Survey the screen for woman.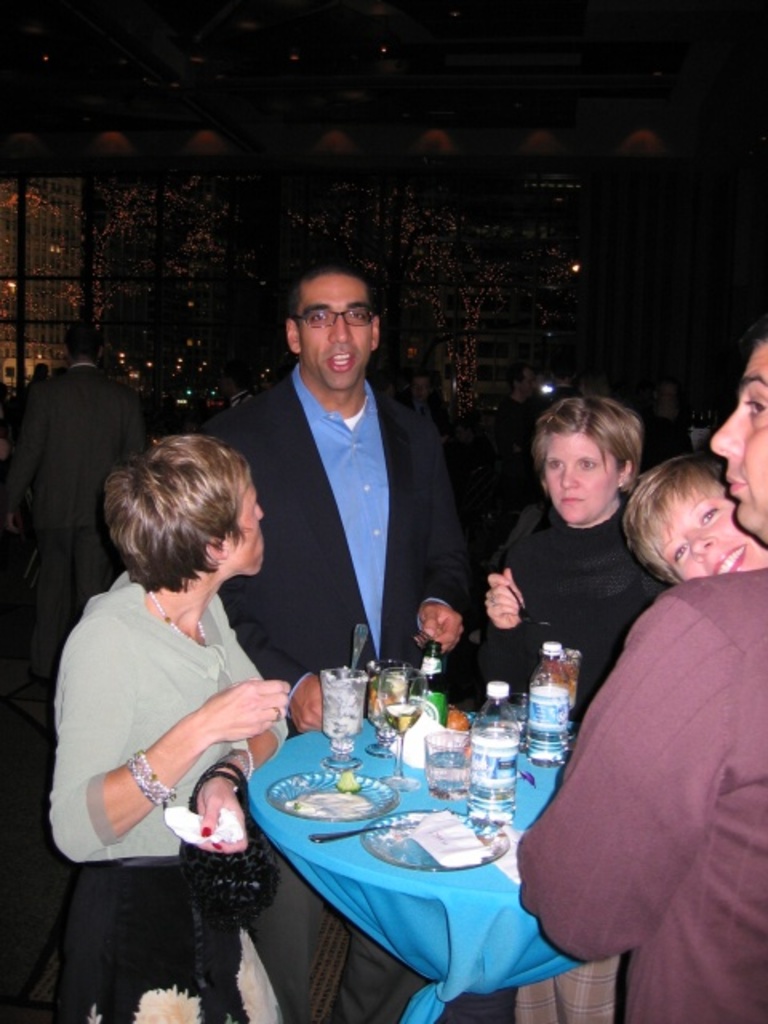
Survey found: (467, 389, 666, 1022).
